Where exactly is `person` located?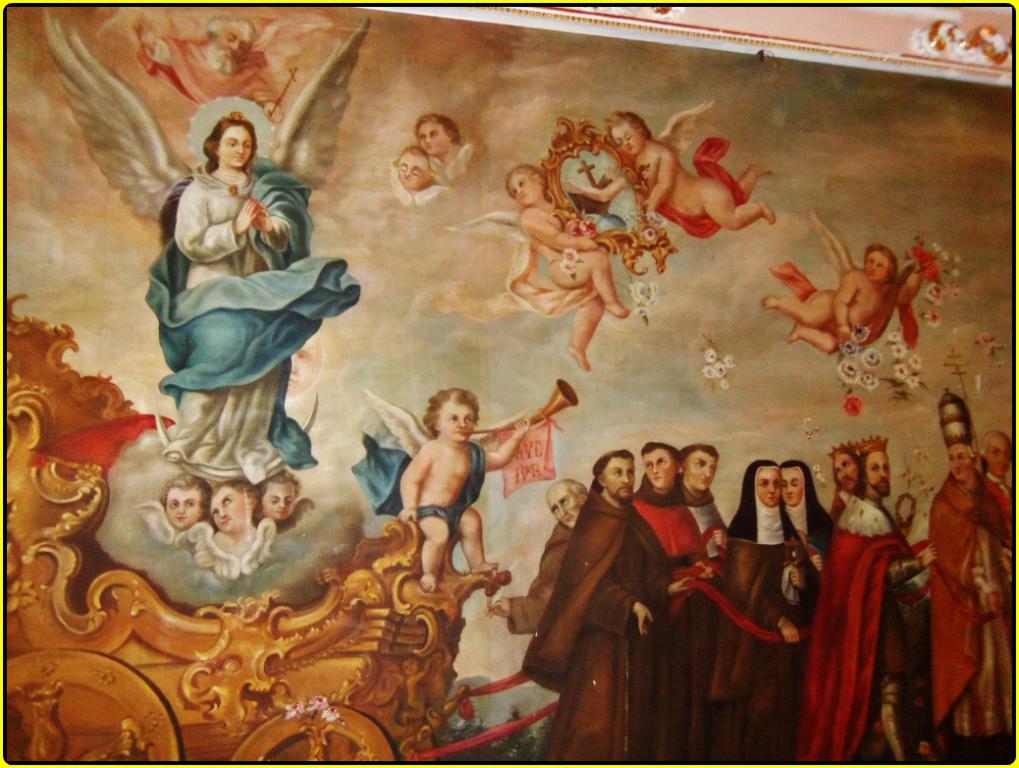
Its bounding box is region(208, 479, 261, 560).
